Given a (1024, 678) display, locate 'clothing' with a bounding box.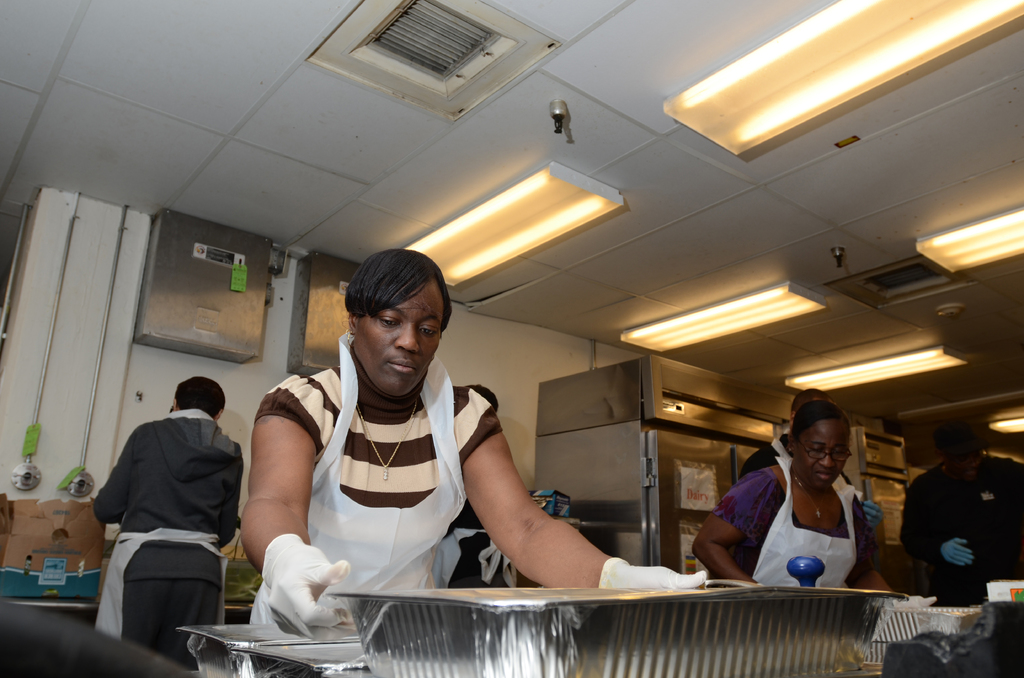
Located: 93,403,246,640.
